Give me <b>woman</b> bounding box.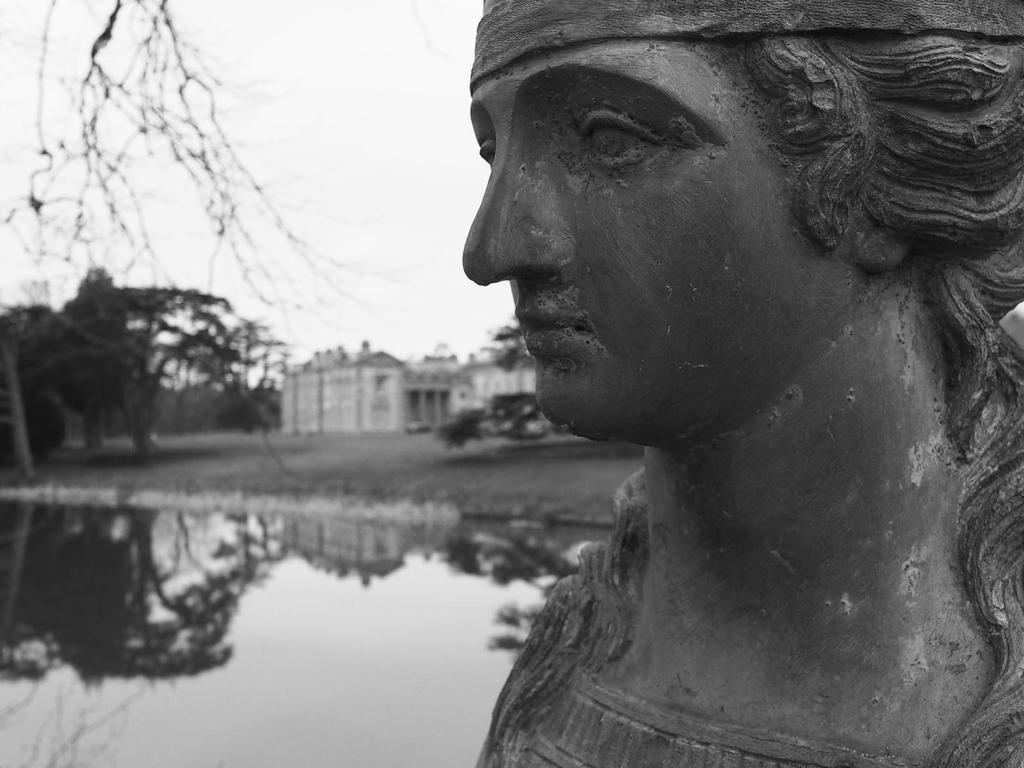
box=[353, 0, 1023, 756].
